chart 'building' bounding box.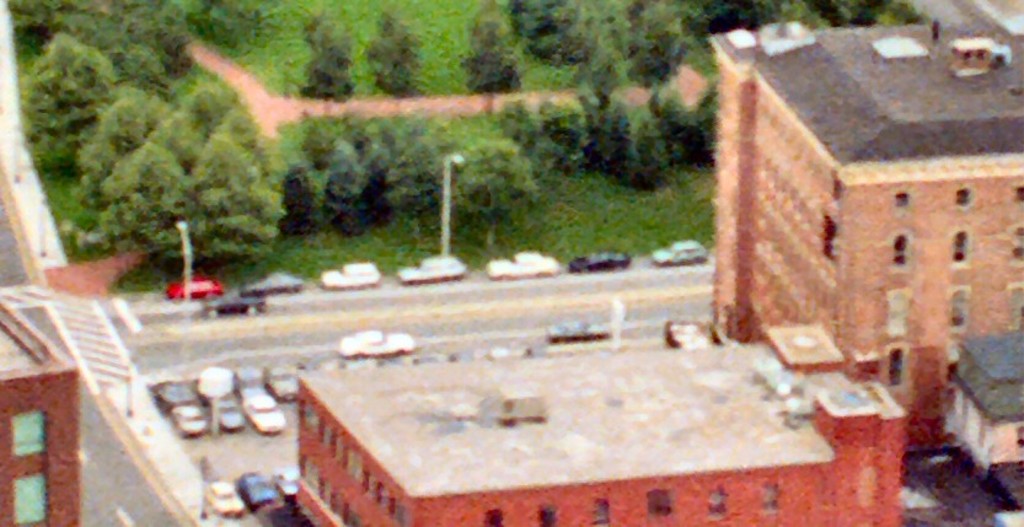
Charted: x1=945, y1=334, x2=1023, y2=477.
